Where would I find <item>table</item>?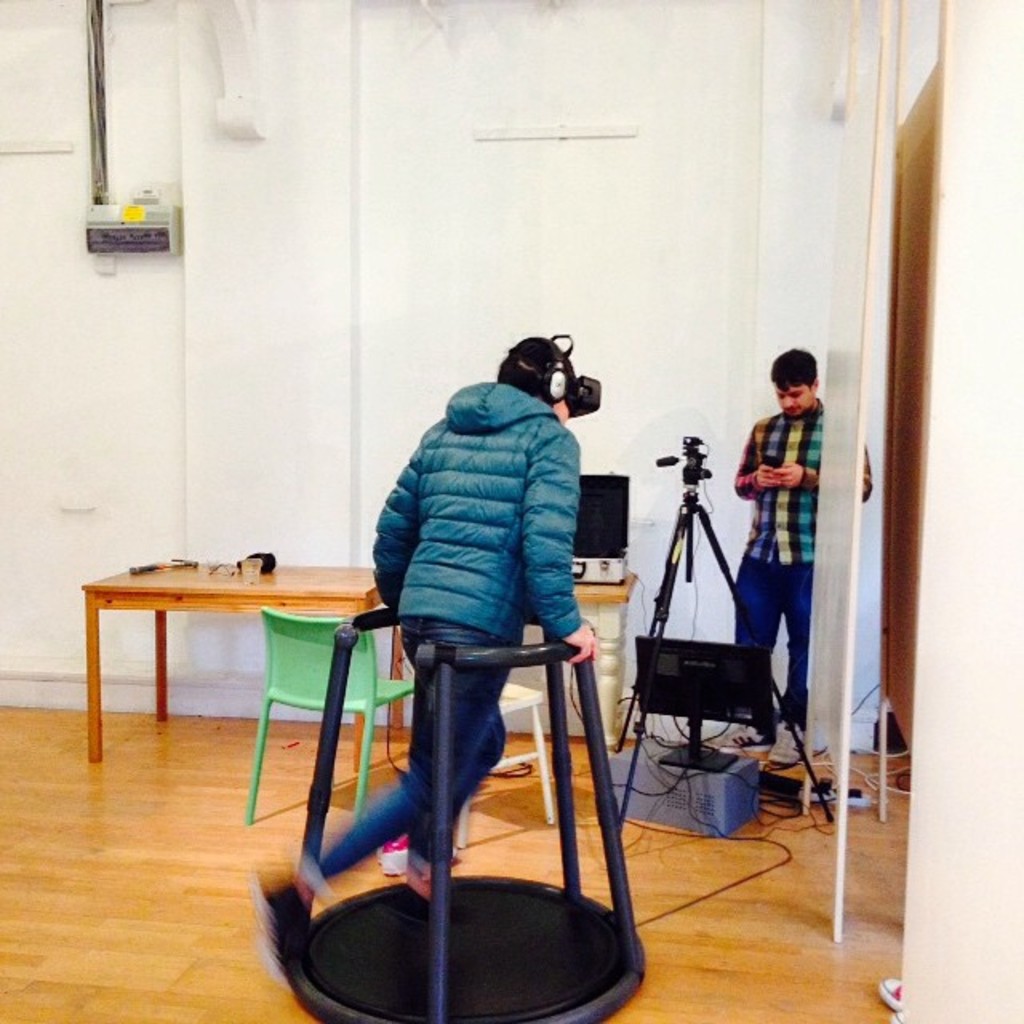
At x1=51, y1=533, x2=349, y2=723.
